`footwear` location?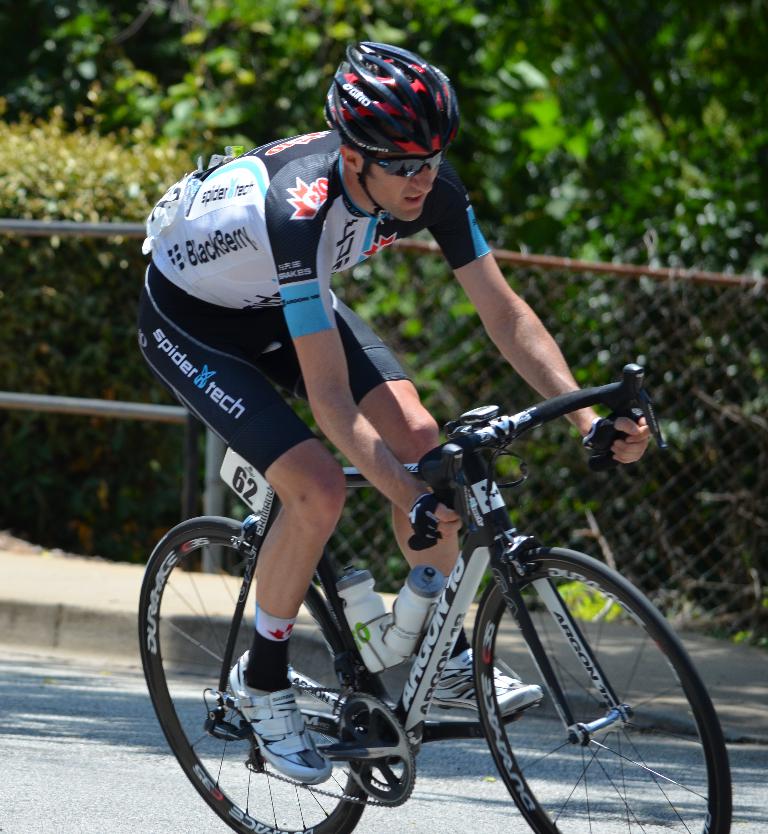
bbox=(224, 651, 334, 781)
